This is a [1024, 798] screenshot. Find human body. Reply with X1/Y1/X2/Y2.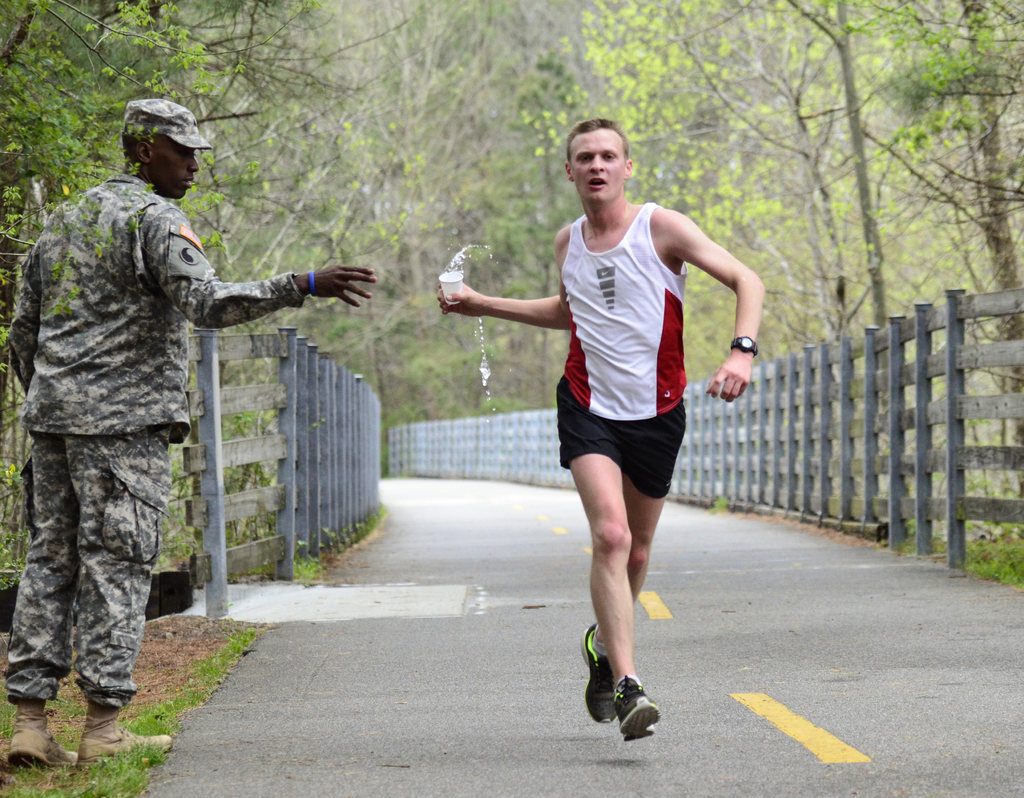
0/163/387/780.
